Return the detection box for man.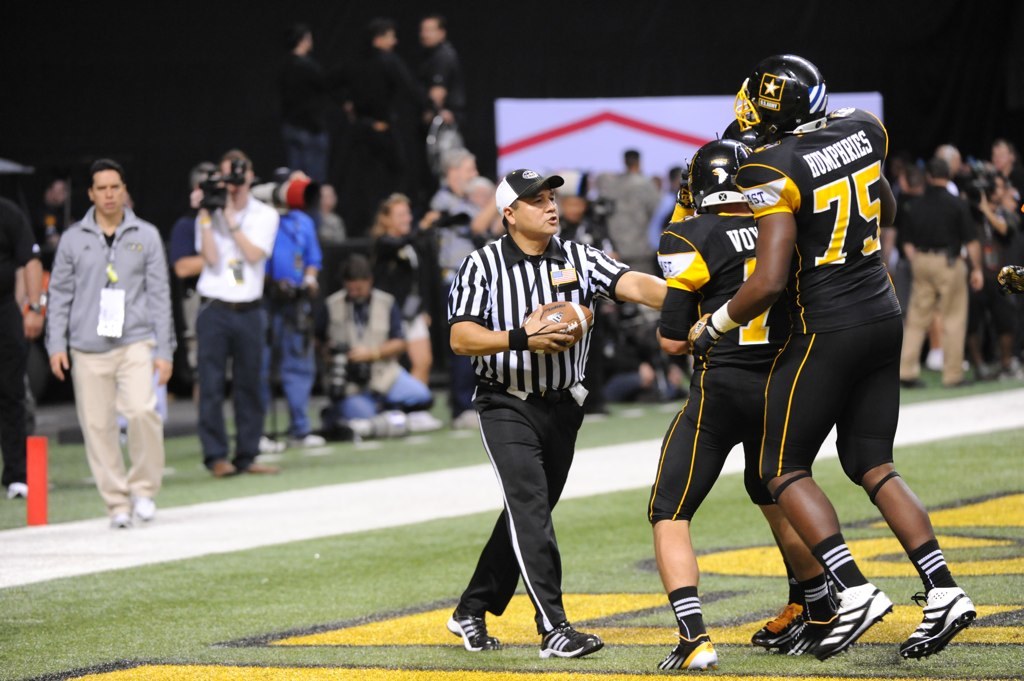
select_region(199, 149, 283, 481).
